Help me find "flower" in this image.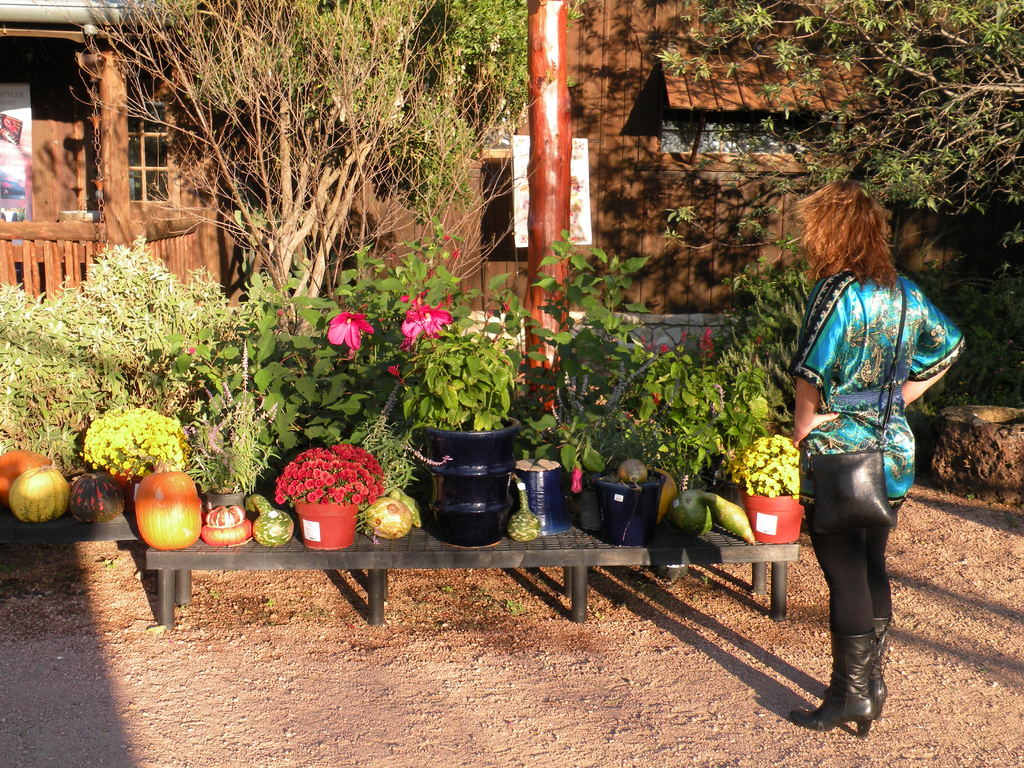
Found it: <region>500, 301, 509, 314</region>.
